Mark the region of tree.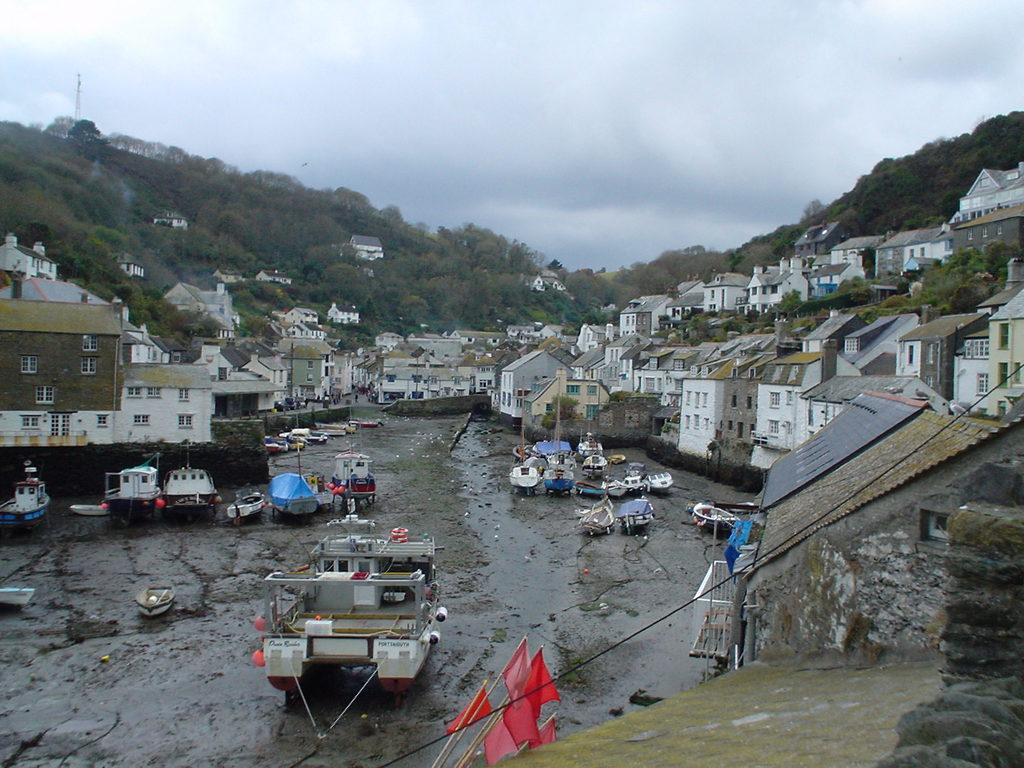
Region: 44, 114, 78, 138.
